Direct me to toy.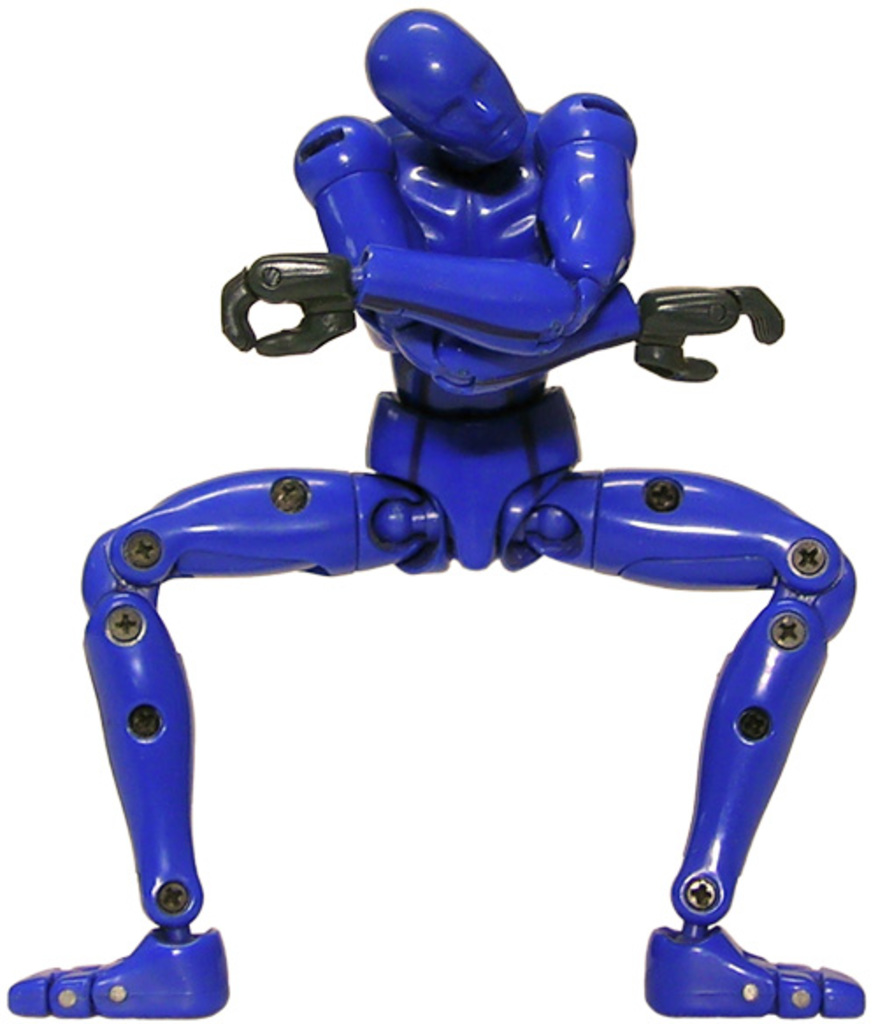
Direction: rect(0, 4, 866, 1022).
